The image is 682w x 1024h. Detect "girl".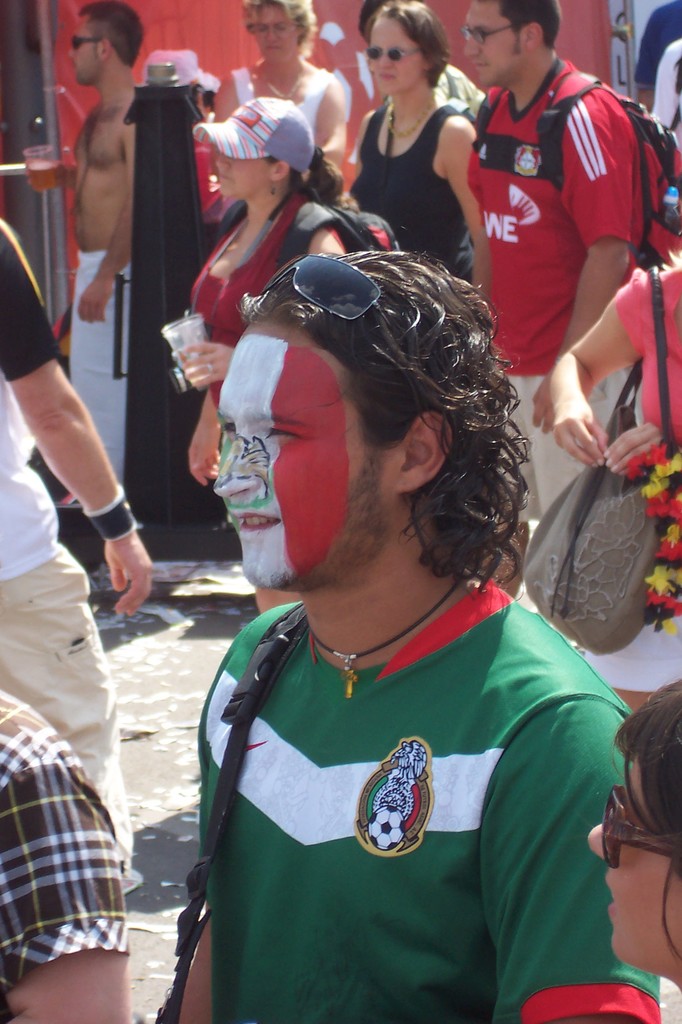
Detection: Rect(587, 678, 681, 988).
